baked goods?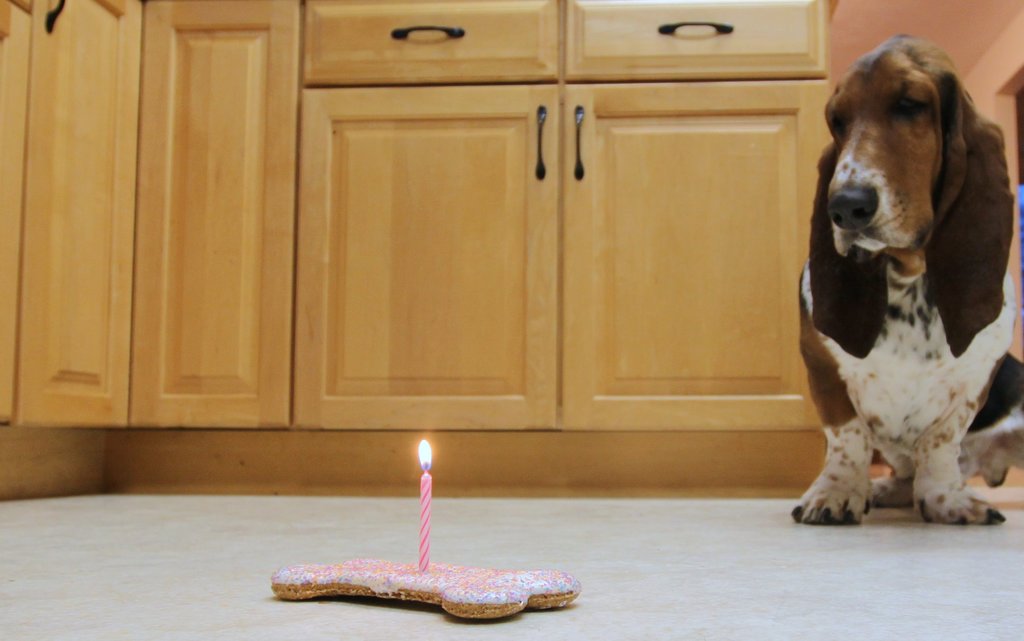
267 548 598 626
